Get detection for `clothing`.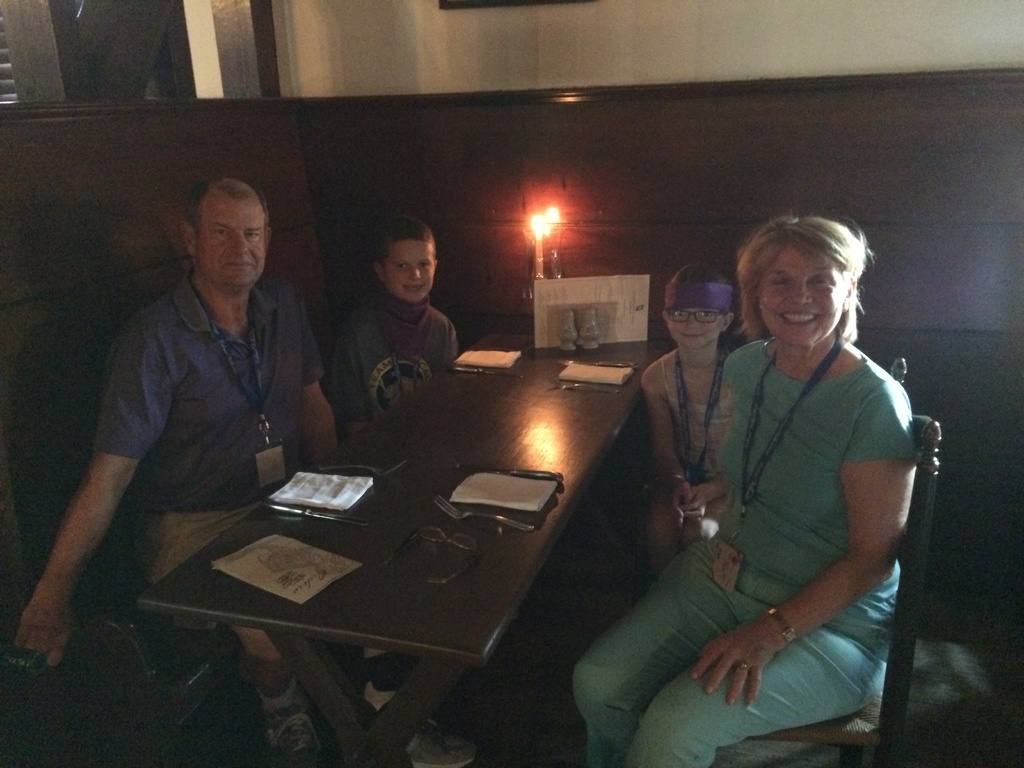
Detection: 645/277/940/741.
